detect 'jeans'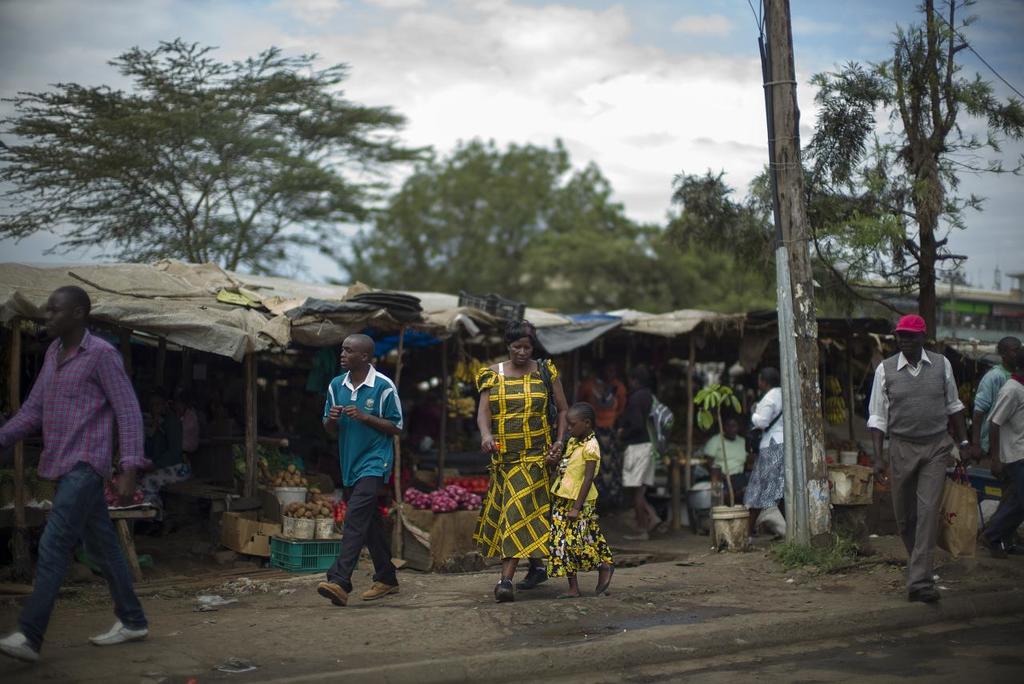
[17,477,150,656]
